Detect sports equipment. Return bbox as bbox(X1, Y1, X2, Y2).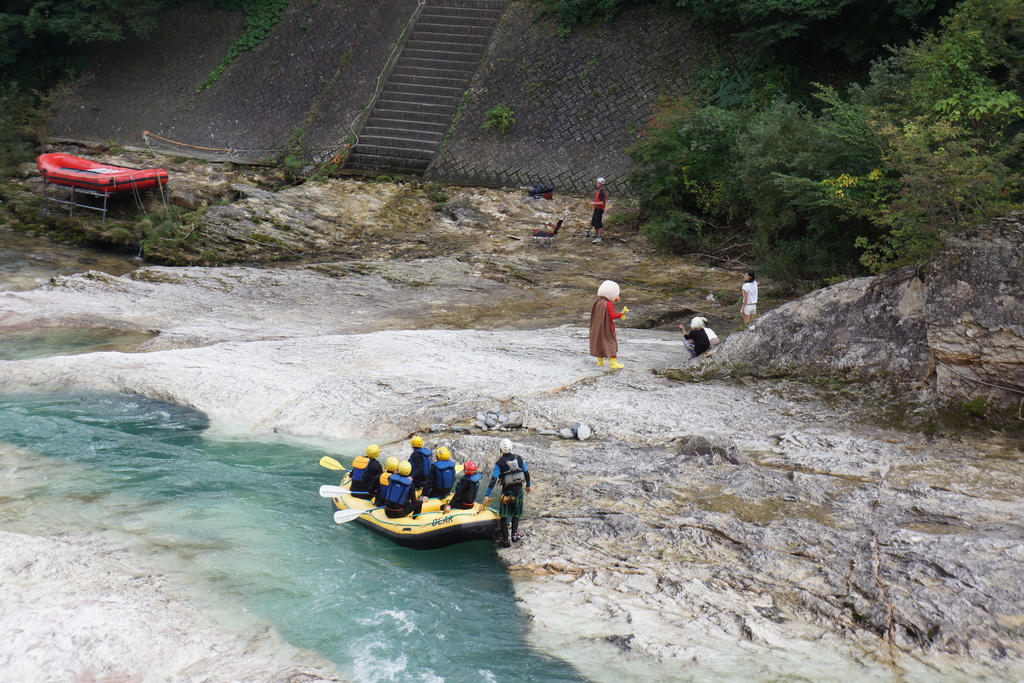
bbox(465, 460, 477, 476).
